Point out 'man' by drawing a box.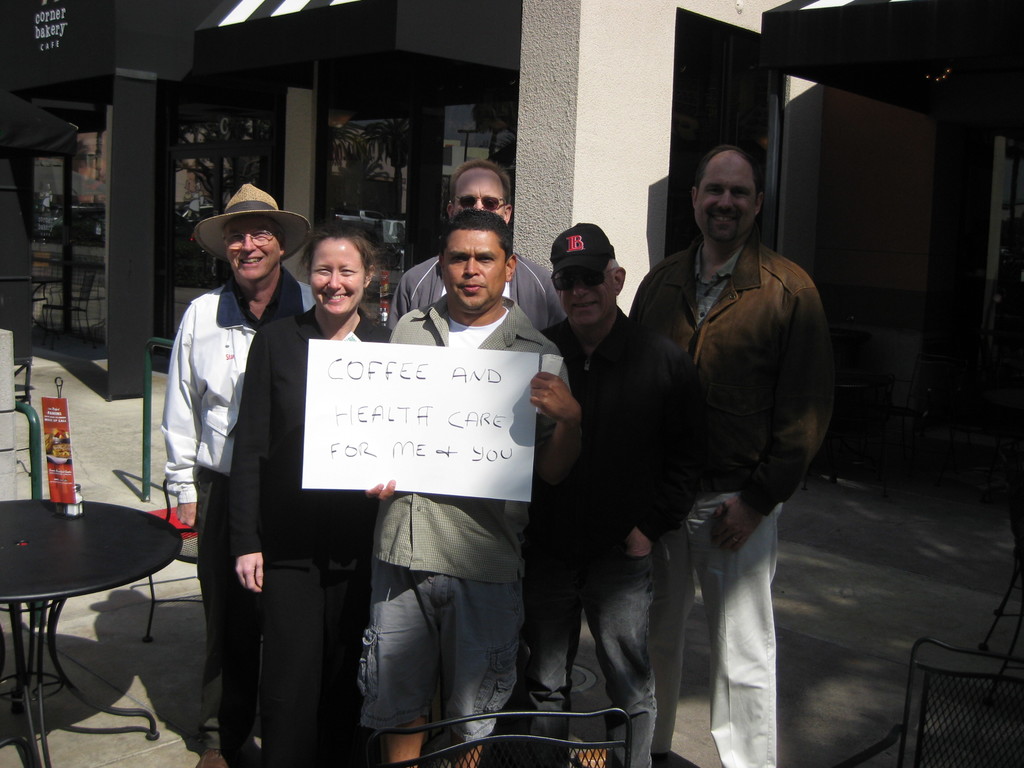
select_region(386, 159, 560, 333).
